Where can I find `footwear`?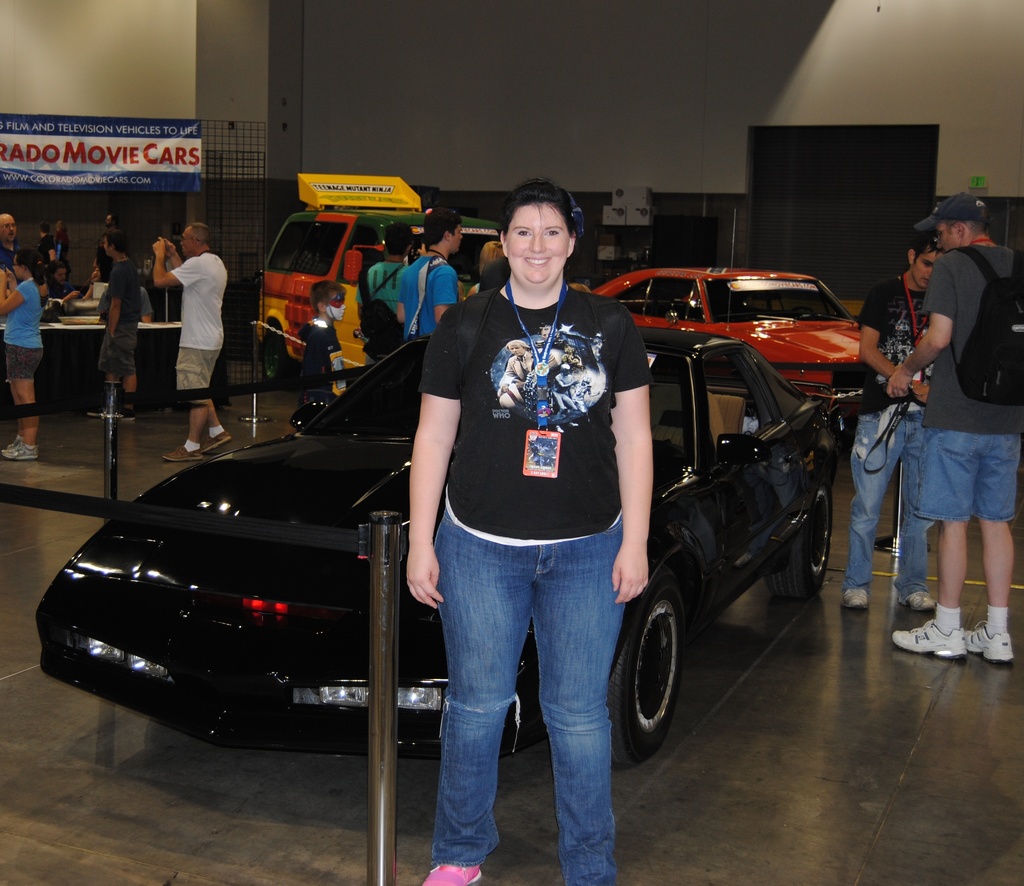
You can find it at (left=200, top=429, right=229, bottom=452).
